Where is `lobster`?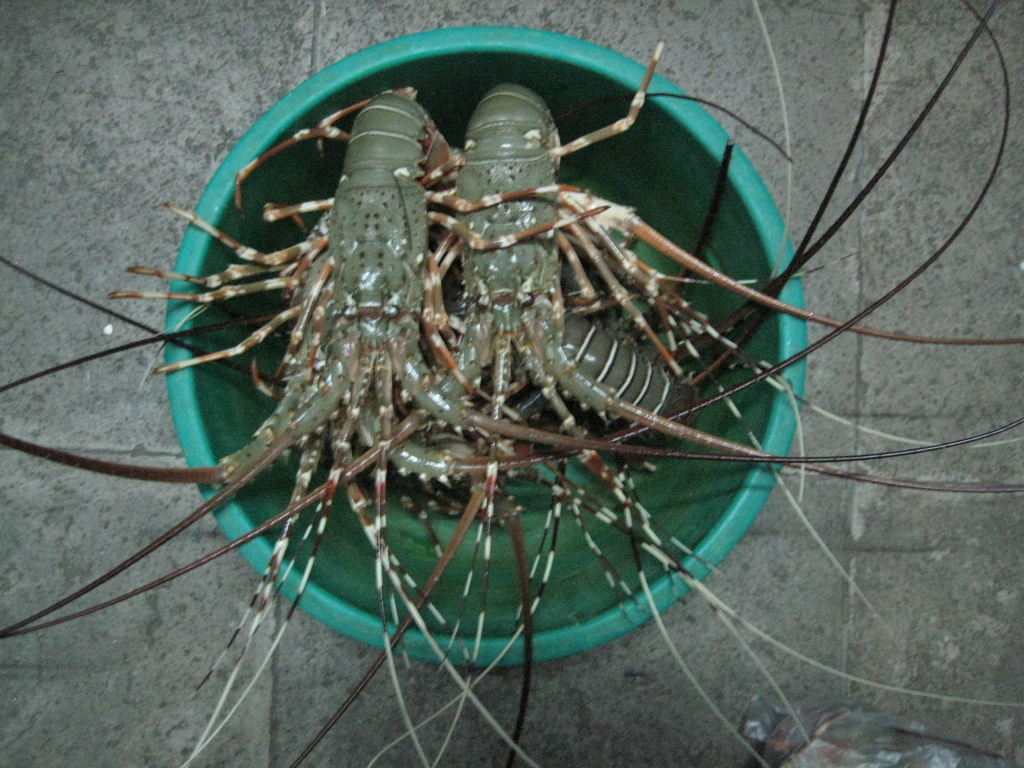
<region>0, 0, 1023, 767</region>.
